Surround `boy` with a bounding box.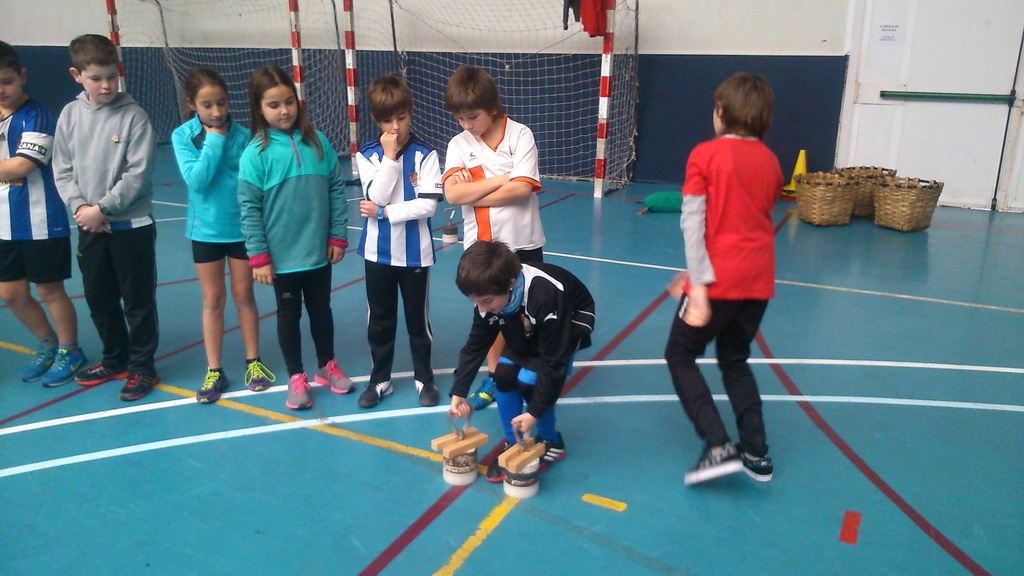
crop(448, 69, 569, 268).
